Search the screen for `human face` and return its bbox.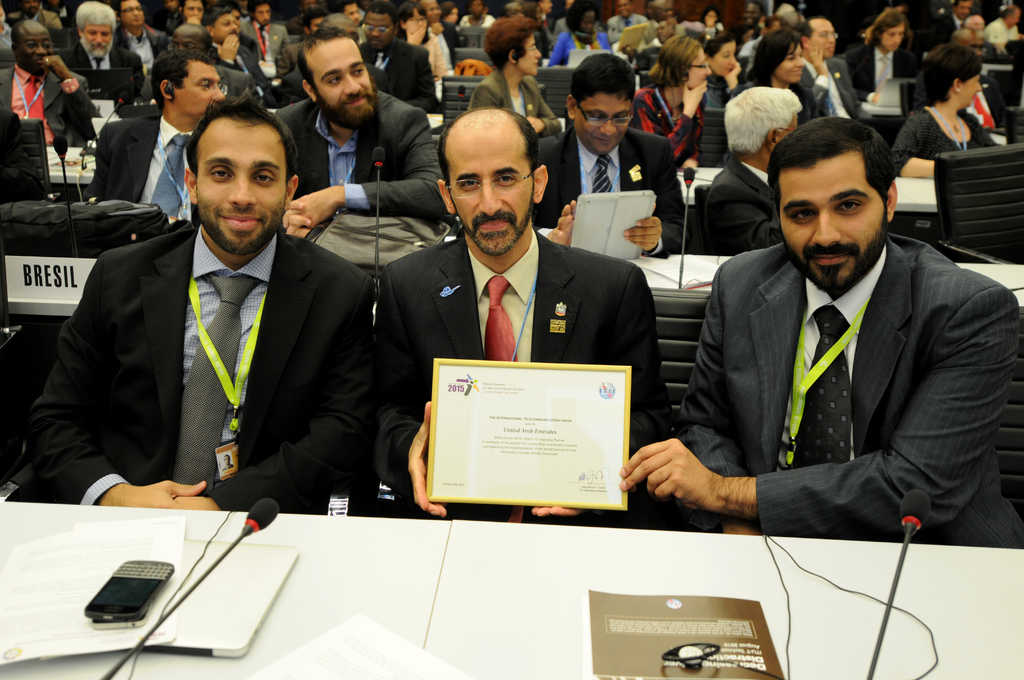
Found: <region>188, 3, 200, 24</region>.
